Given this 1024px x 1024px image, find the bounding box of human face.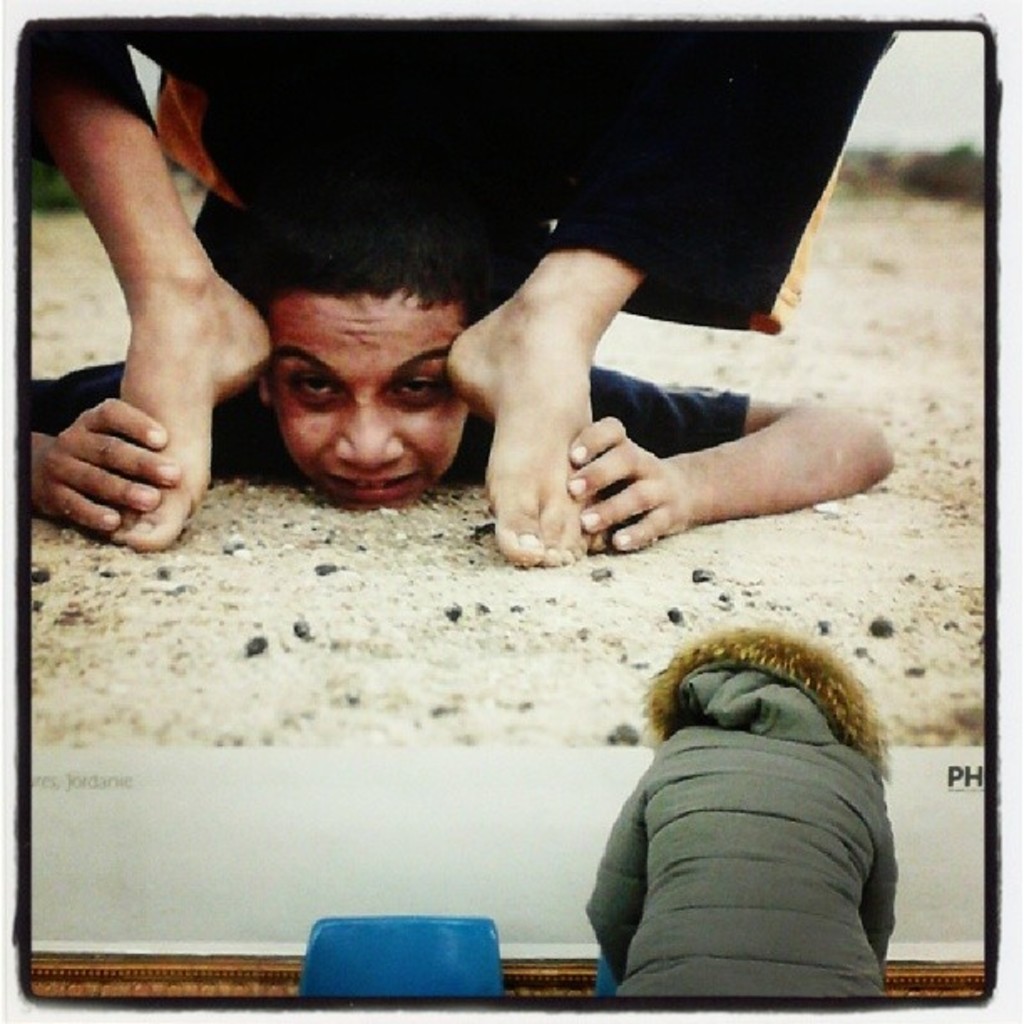
box(254, 281, 474, 510).
